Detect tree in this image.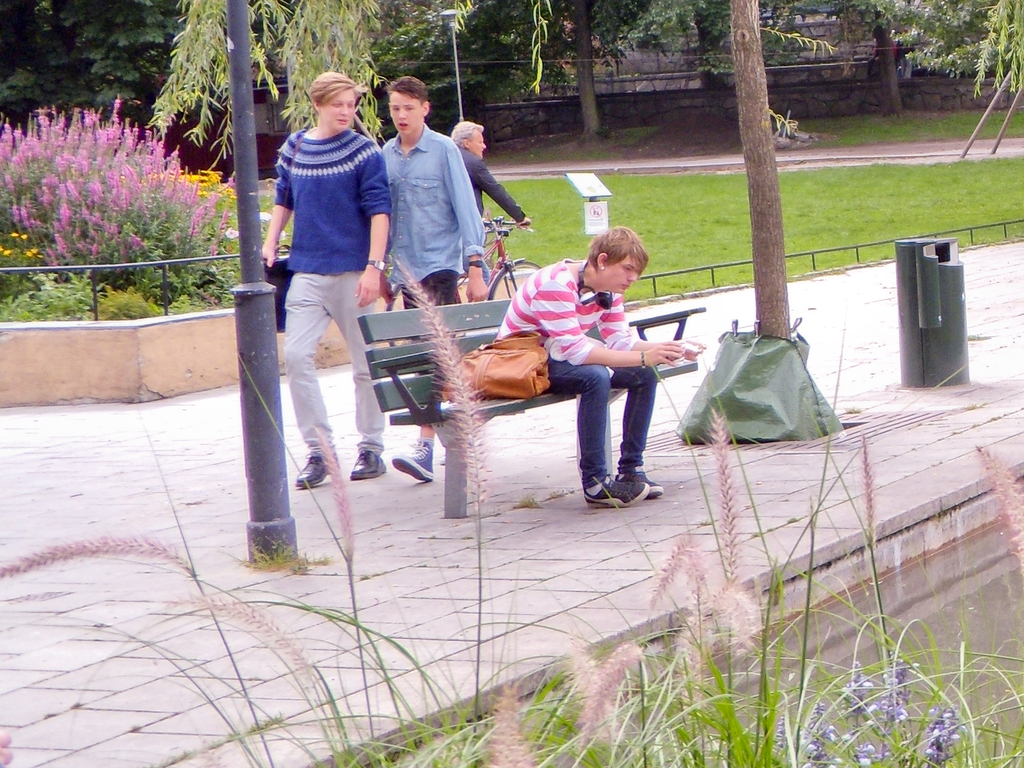
Detection: {"x1": 724, "y1": 0, "x2": 1023, "y2": 383}.
